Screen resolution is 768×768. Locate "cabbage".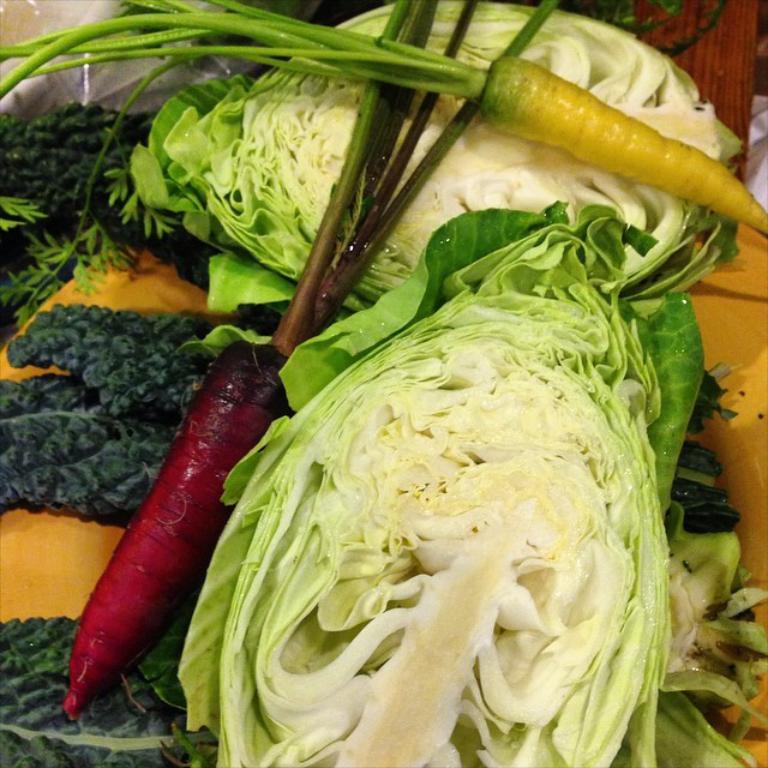
bbox=(174, 197, 757, 767).
